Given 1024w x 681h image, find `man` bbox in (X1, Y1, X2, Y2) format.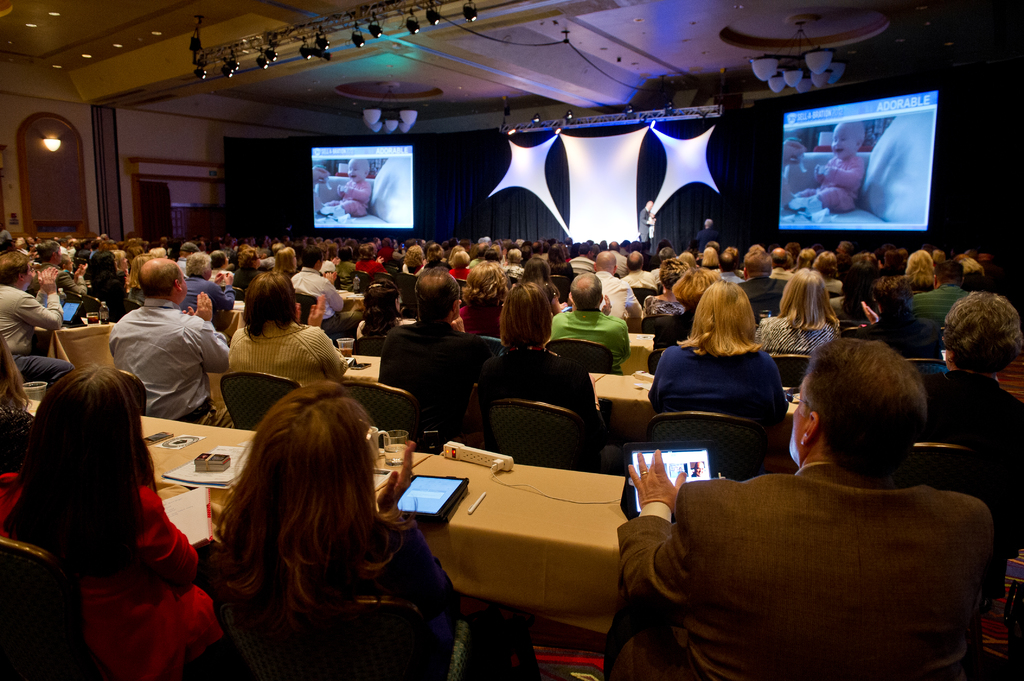
(111, 256, 240, 435).
